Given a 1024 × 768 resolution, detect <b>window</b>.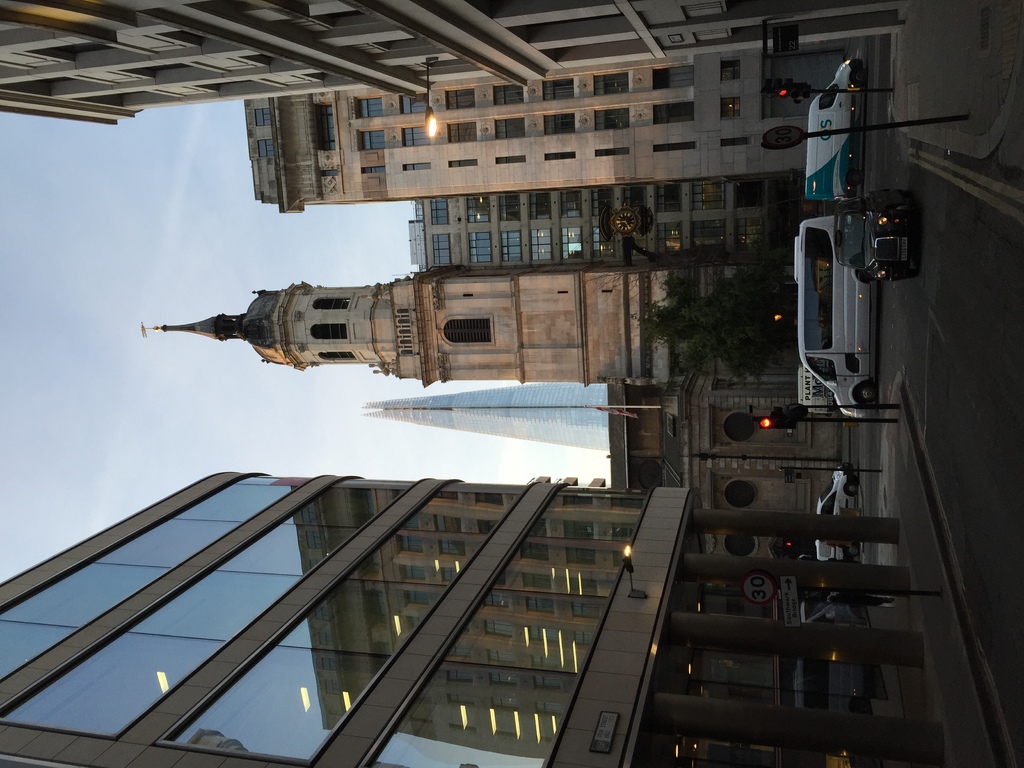
[320, 170, 340, 178].
